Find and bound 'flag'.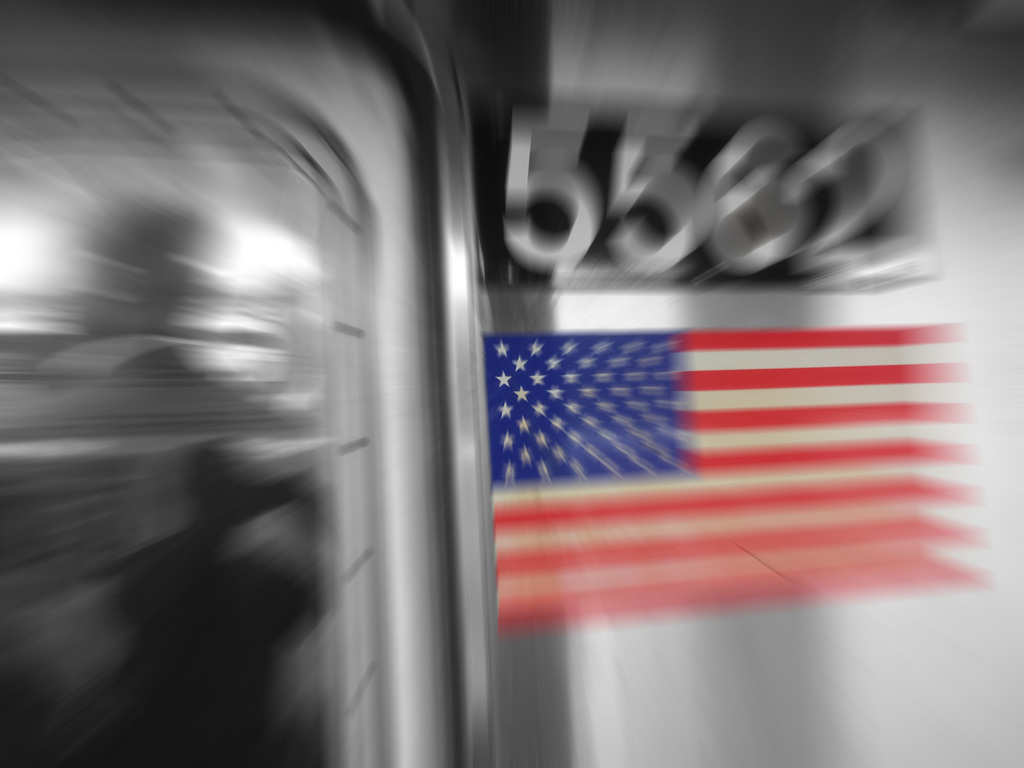
Bound: bbox(483, 314, 979, 641).
